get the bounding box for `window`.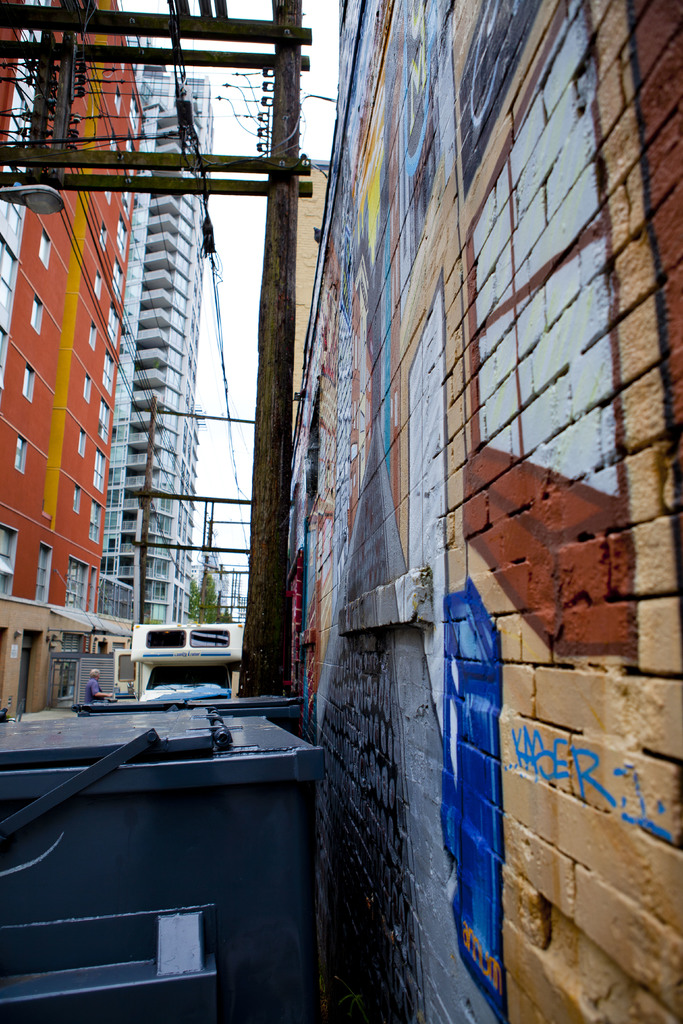
<region>70, 561, 89, 612</region>.
